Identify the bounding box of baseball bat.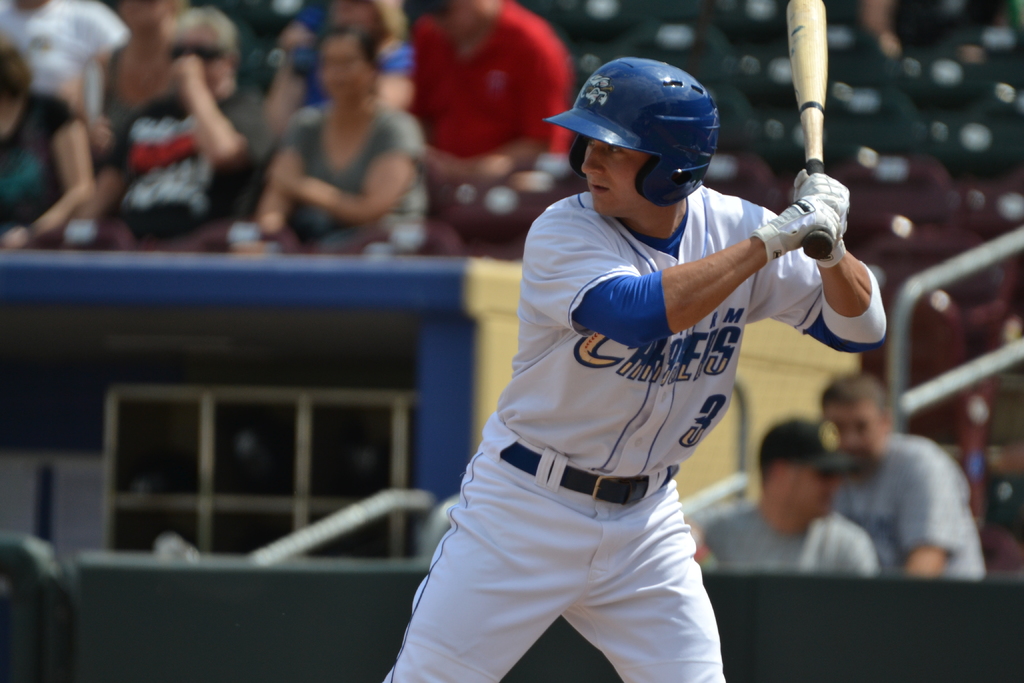
detection(787, 0, 834, 256).
